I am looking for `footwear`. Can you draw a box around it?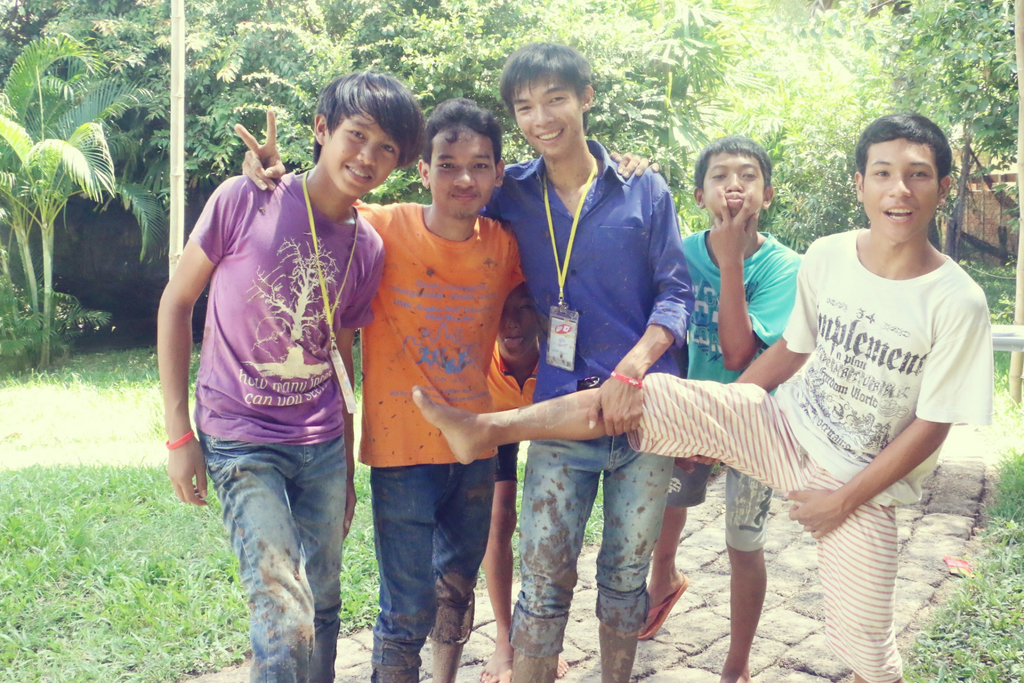
Sure, the bounding box is crop(634, 572, 689, 639).
